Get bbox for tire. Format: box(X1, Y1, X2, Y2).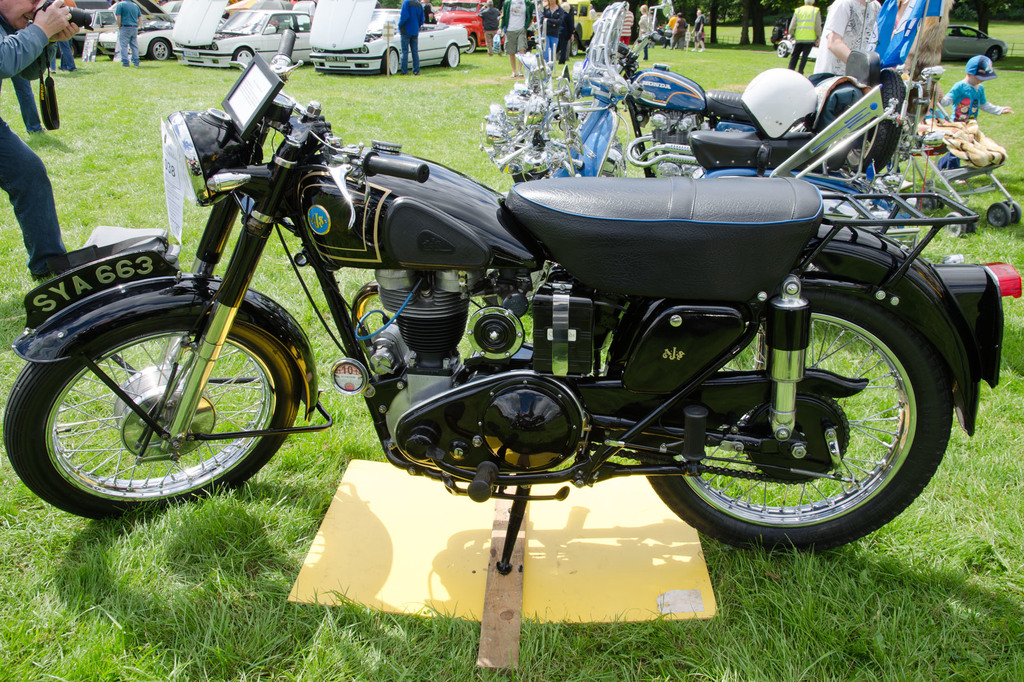
box(988, 203, 1010, 229).
